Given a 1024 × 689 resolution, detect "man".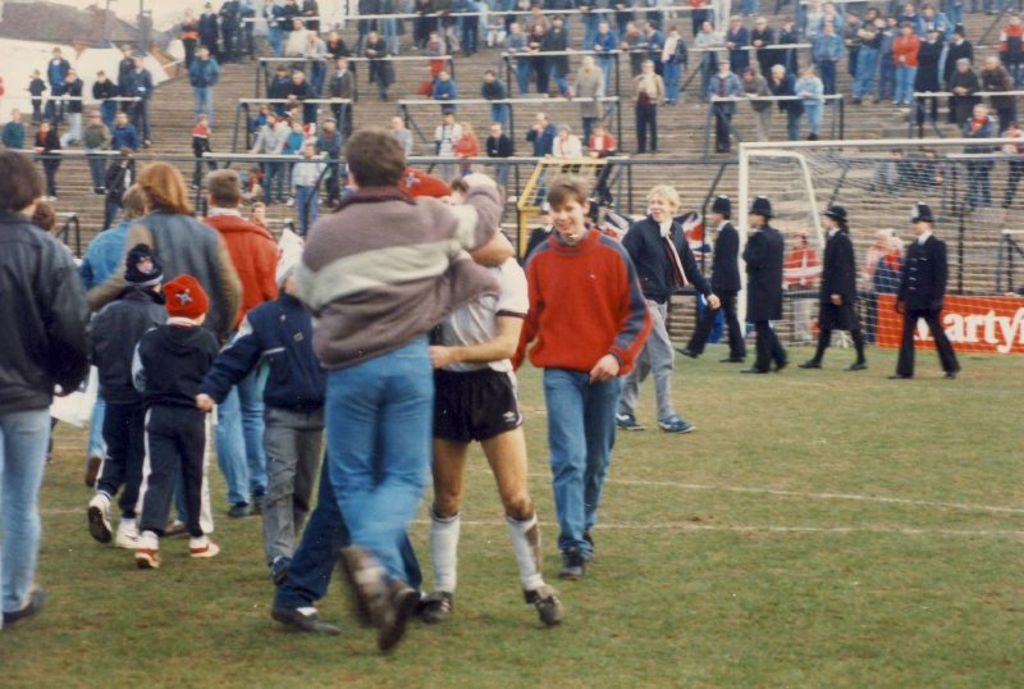
bbox=[417, 170, 559, 625].
